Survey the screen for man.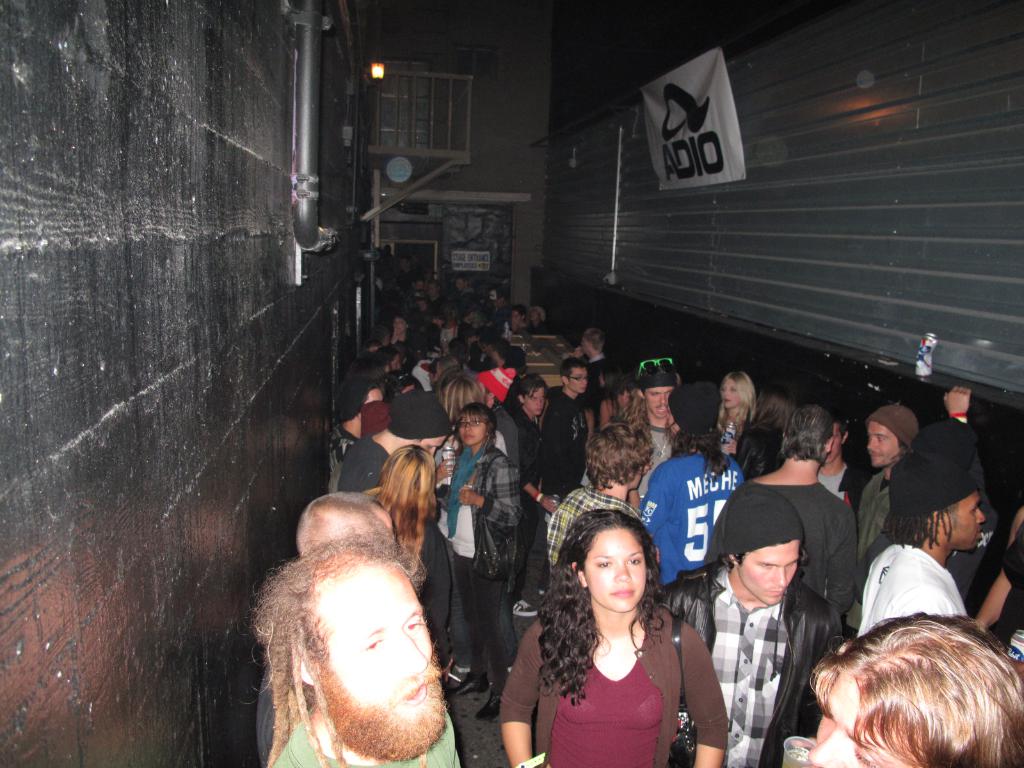
Survey found: 337, 388, 453, 498.
